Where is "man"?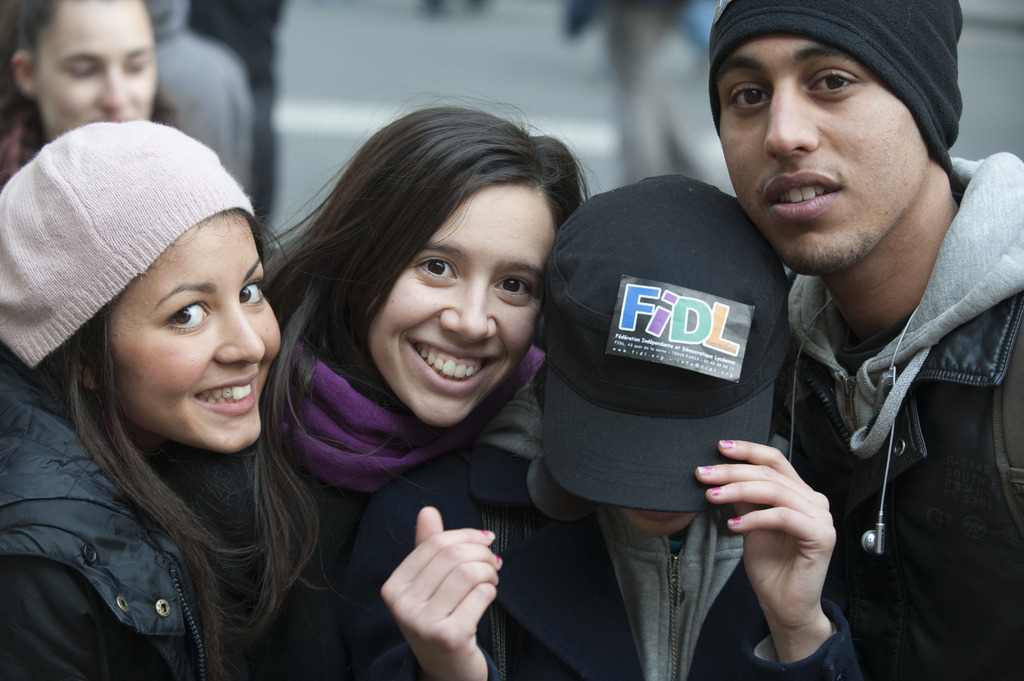
bbox(708, 0, 1023, 680).
